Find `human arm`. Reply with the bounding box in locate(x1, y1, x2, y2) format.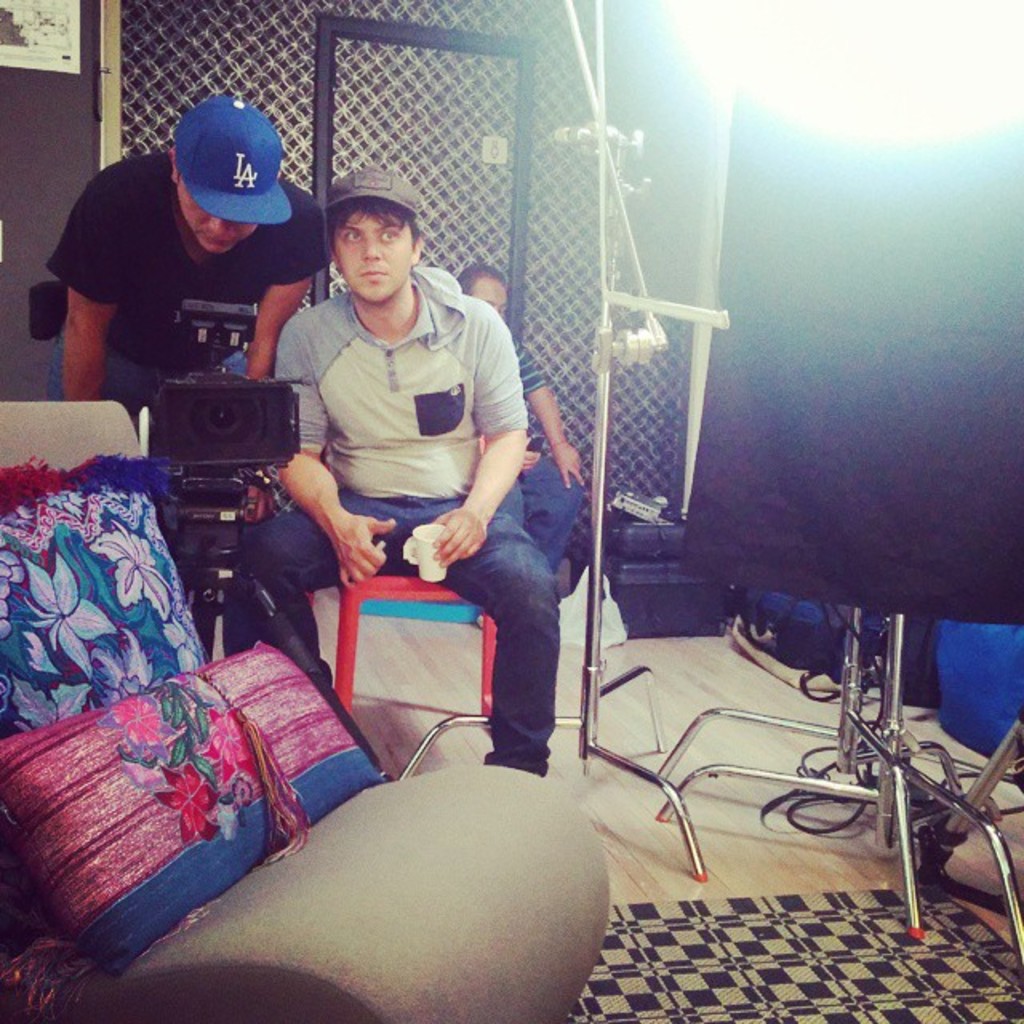
locate(432, 429, 526, 566).
